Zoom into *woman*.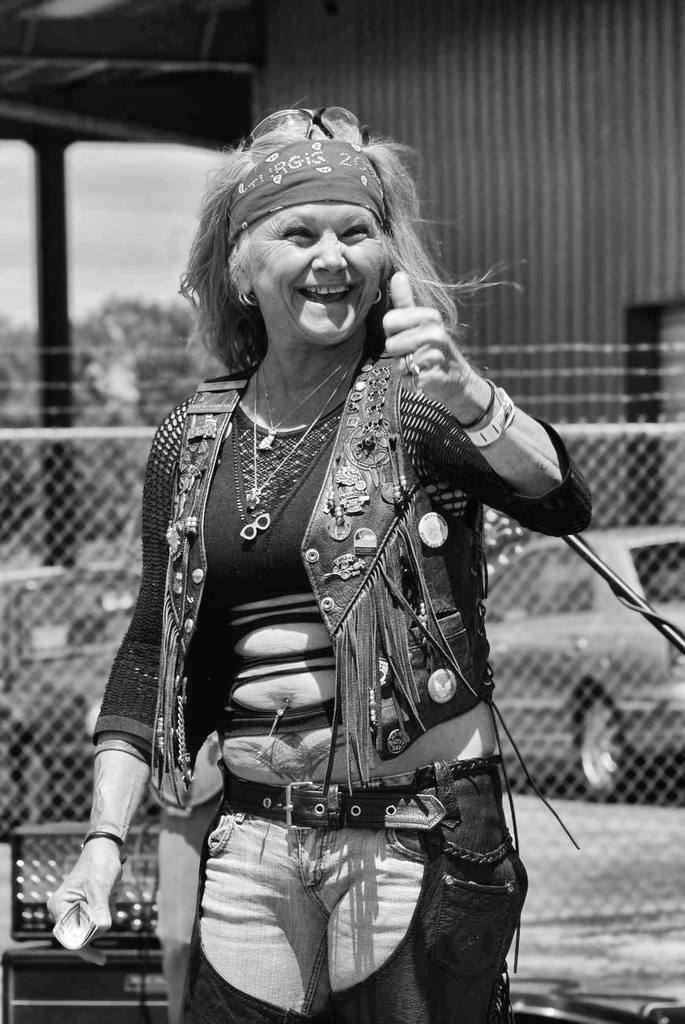
Zoom target: [left=79, top=134, right=591, bottom=1000].
